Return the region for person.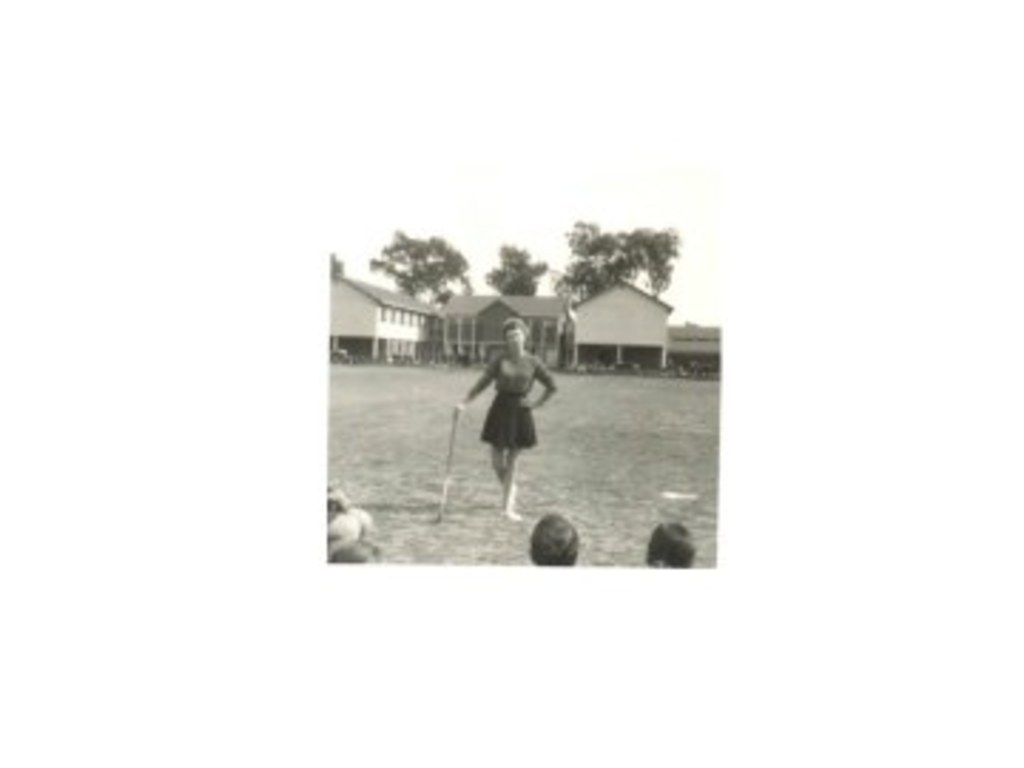
select_region(455, 316, 560, 523).
